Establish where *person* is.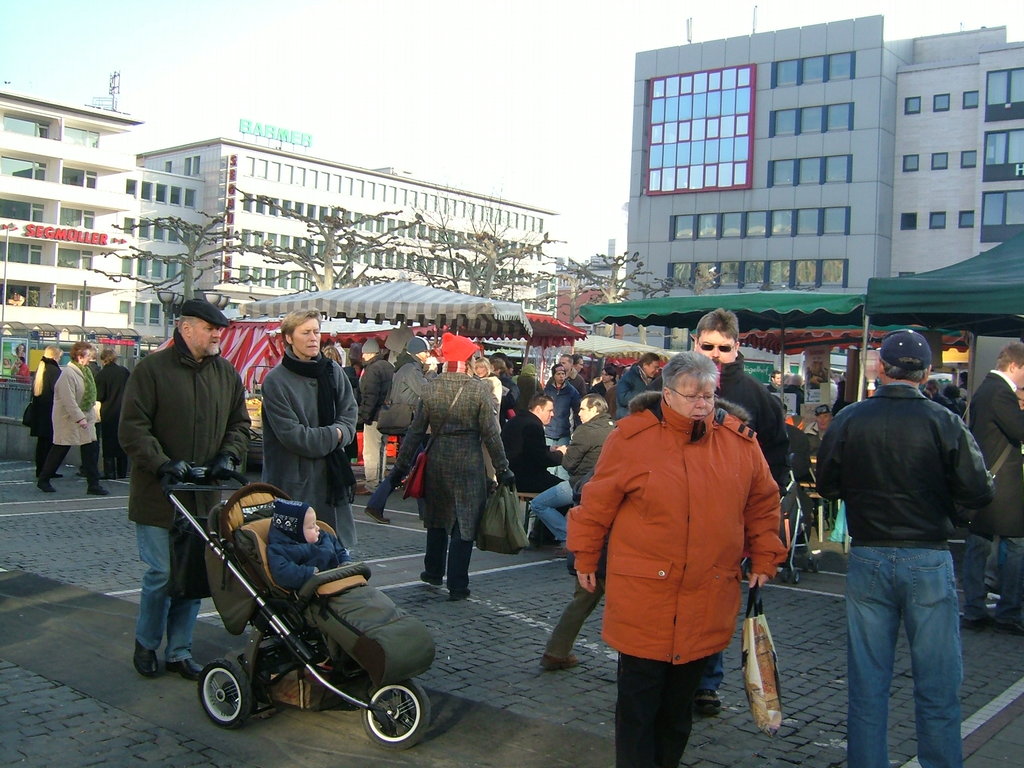
Established at 648/306/785/710.
